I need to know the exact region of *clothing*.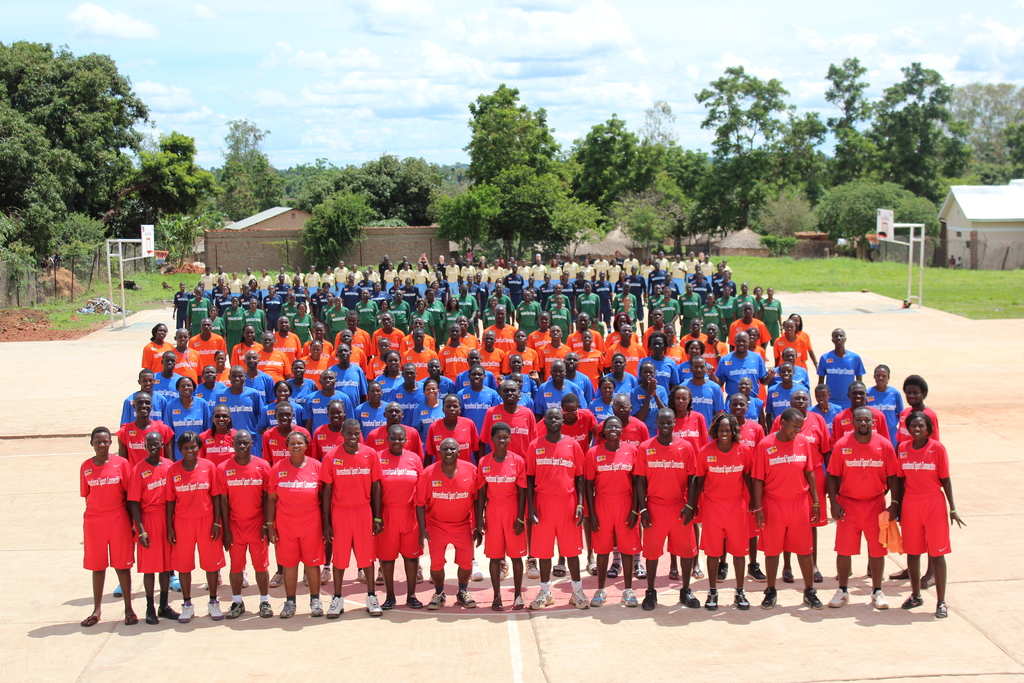
Region: detection(657, 259, 672, 268).
